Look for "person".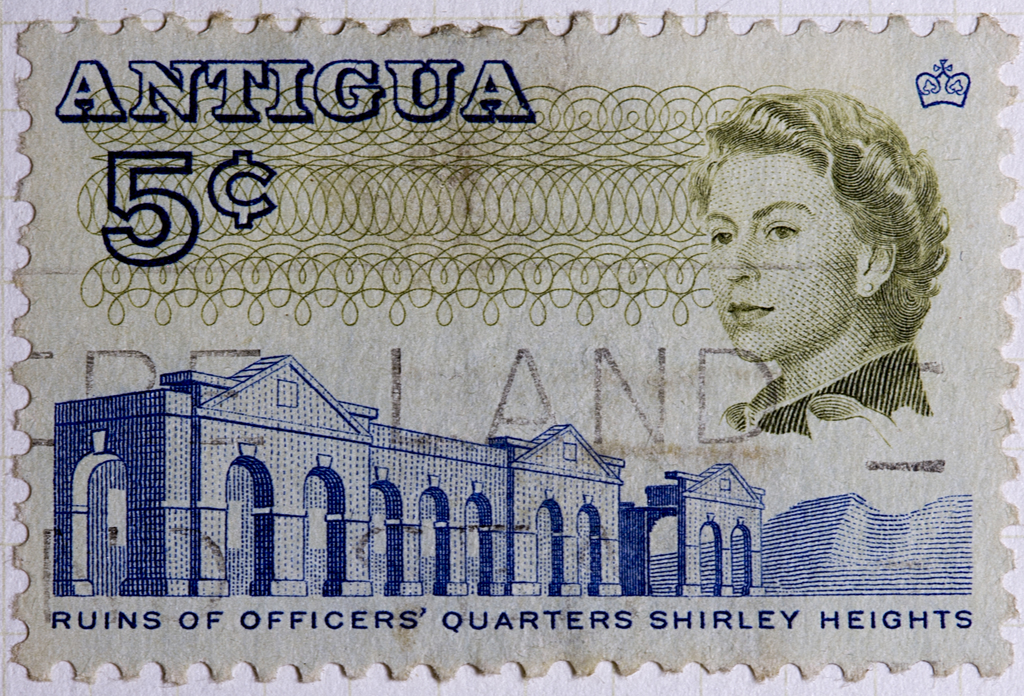
Found: bbox=[654, 86, 952, 469].
